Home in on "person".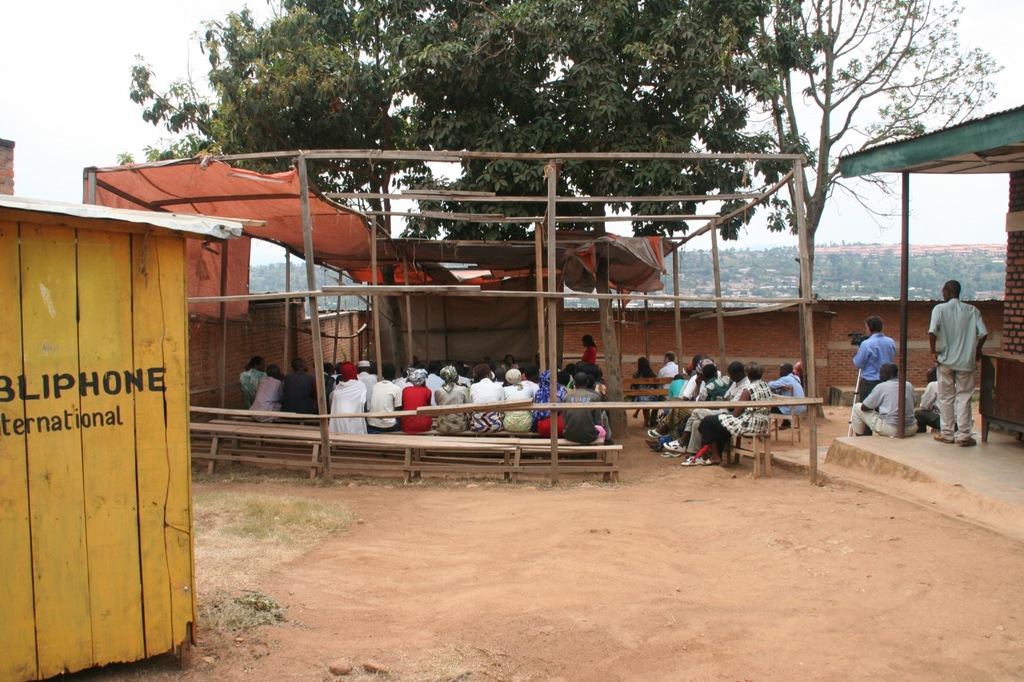
Homed in at Rect(274, 352, 315, 427).
